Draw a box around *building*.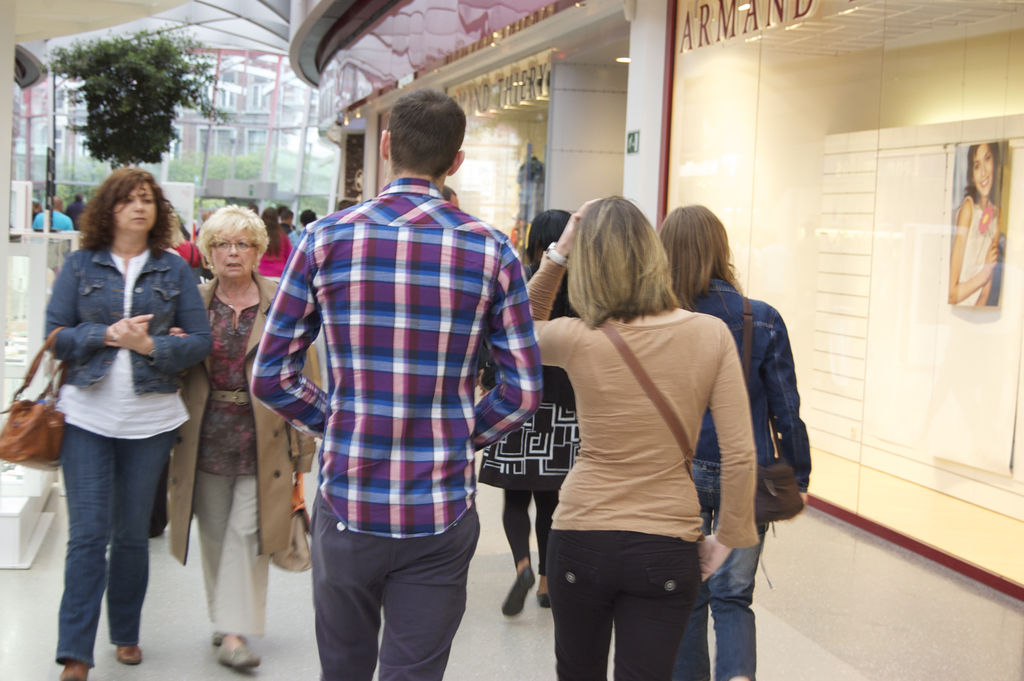
pyautogui.locateOnScreen(15, 49, 325, 183).
